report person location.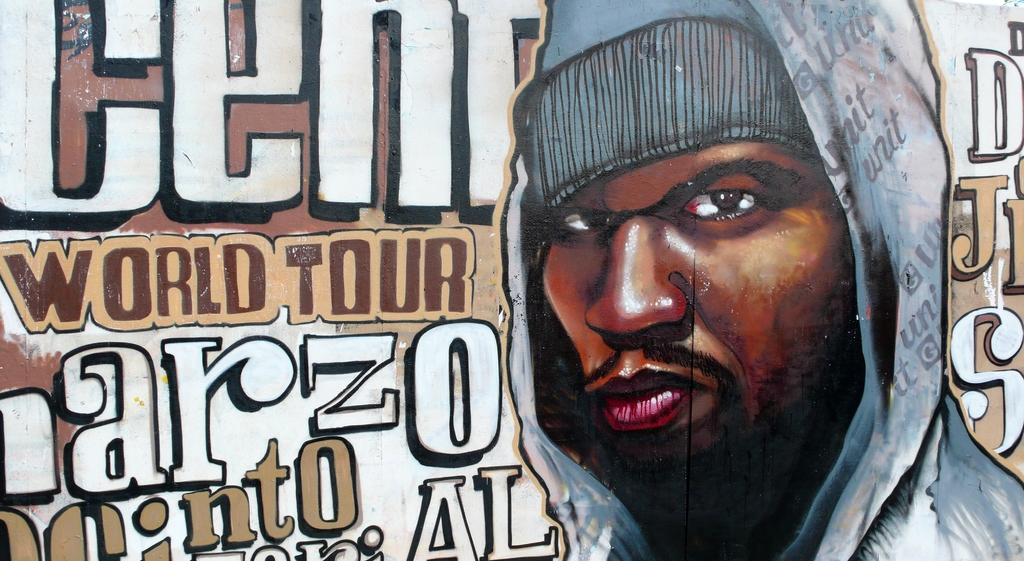
Report: <bbox>502, 0, 1023, 560</bbox>.
